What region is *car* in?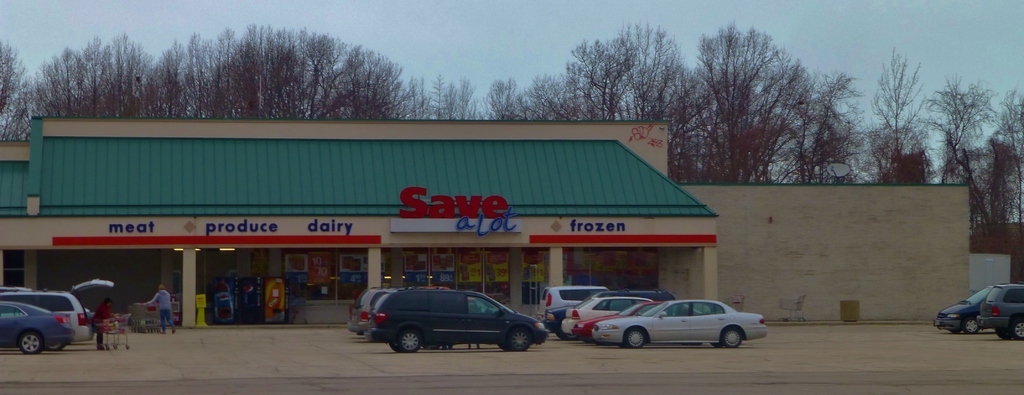
x1=934, y1=288, x2=989, y2=337.
